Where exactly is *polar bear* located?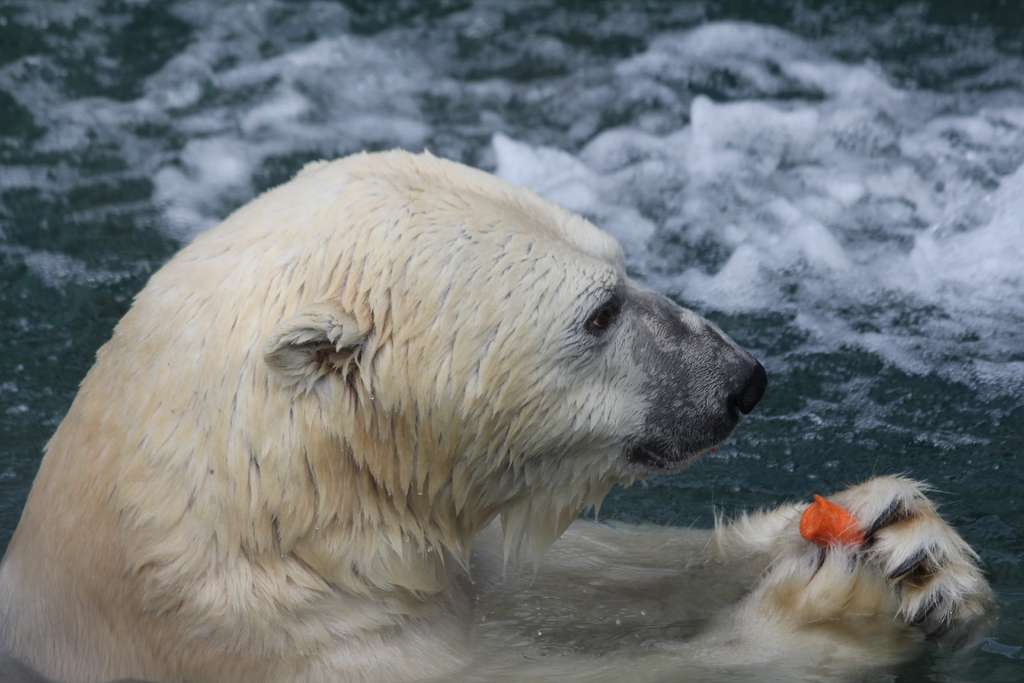
Its bounding box is detection(0, 143, 996, 682).
